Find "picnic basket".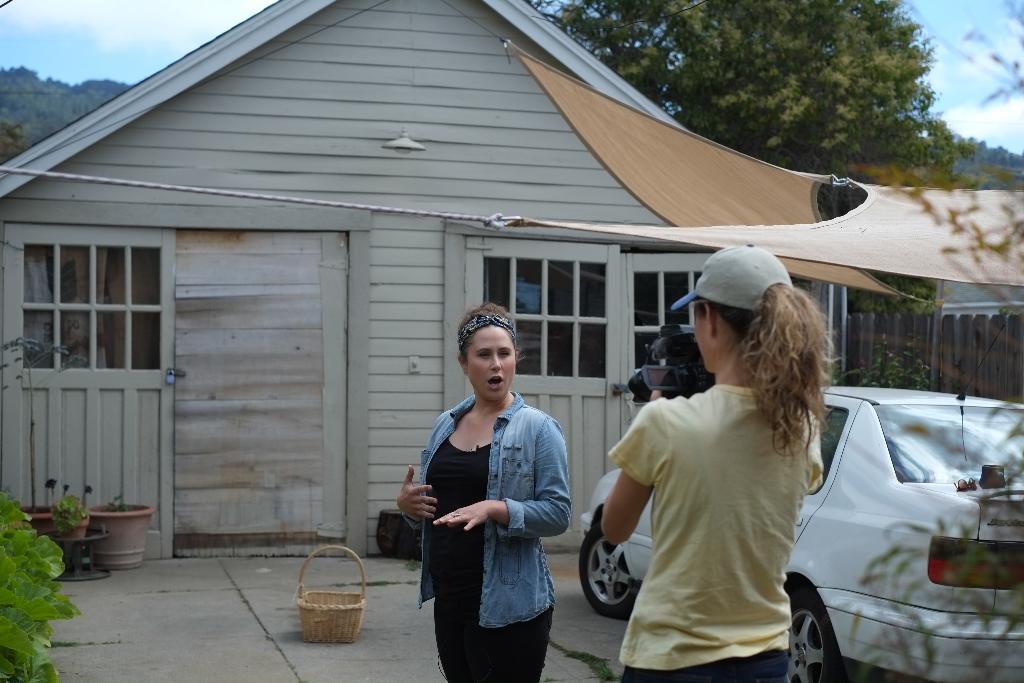
(x1=295, y1=546, x2=365, y2=644).
